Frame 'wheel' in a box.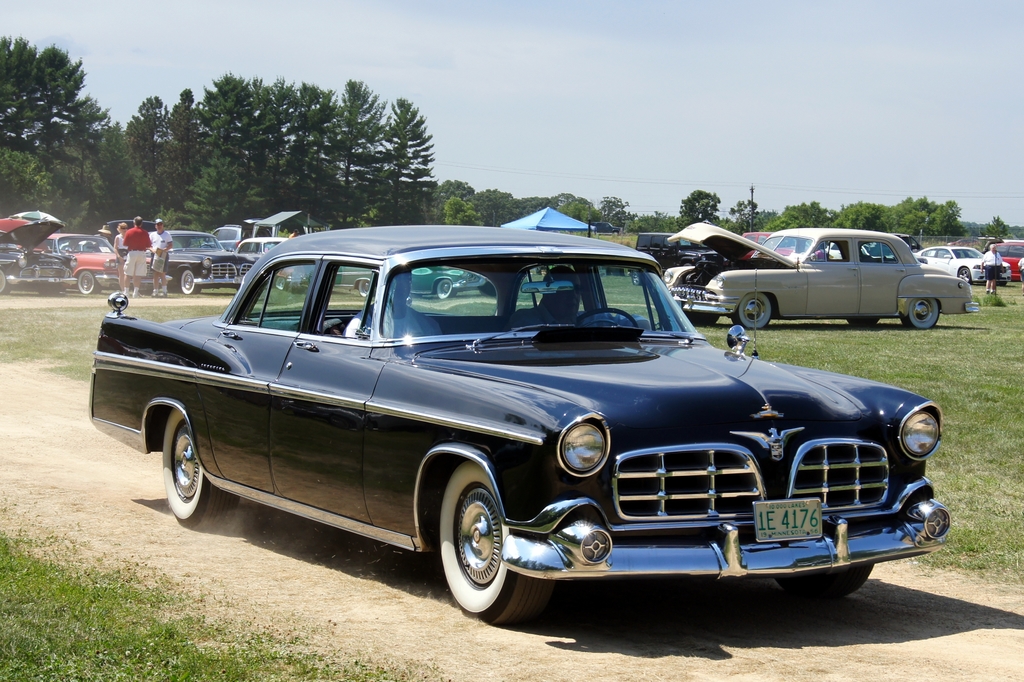
pyautogui.locateOnScreen(361, 276, 372, 296).
